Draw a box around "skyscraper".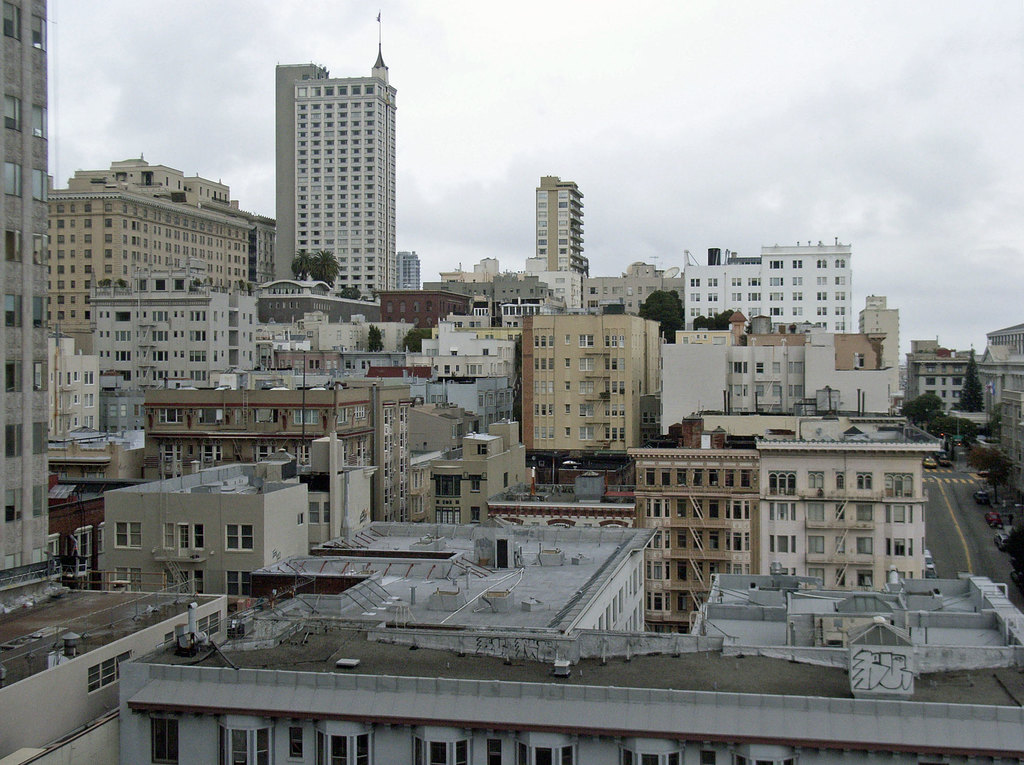
bbox(534, 174, 589, 306).
